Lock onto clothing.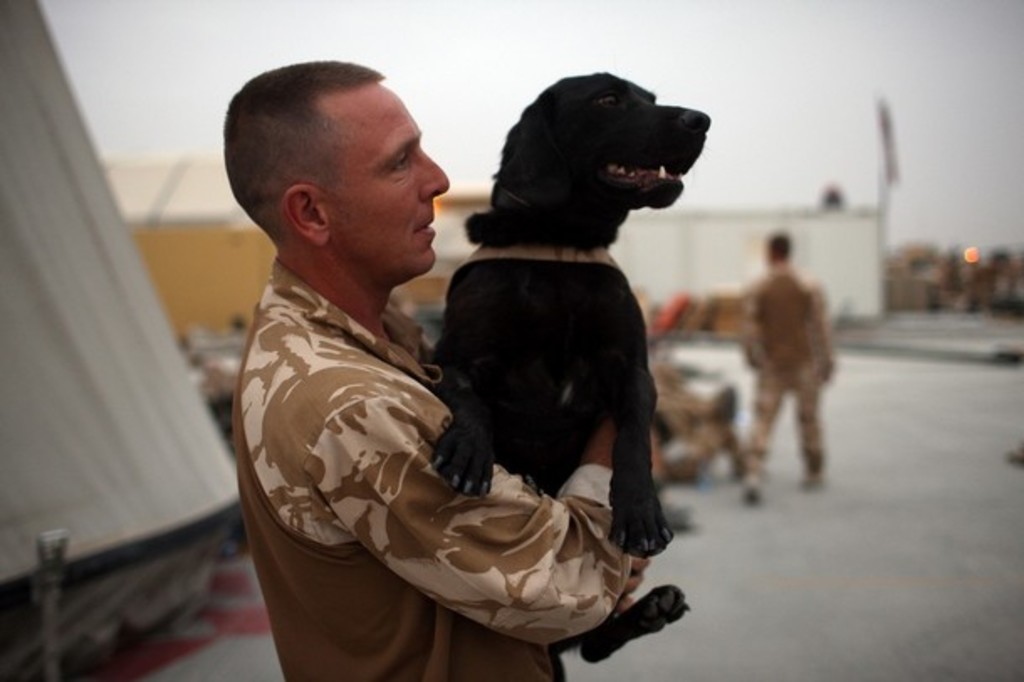
Locked: x1=734 y1=267 x2=839 y2=479.
